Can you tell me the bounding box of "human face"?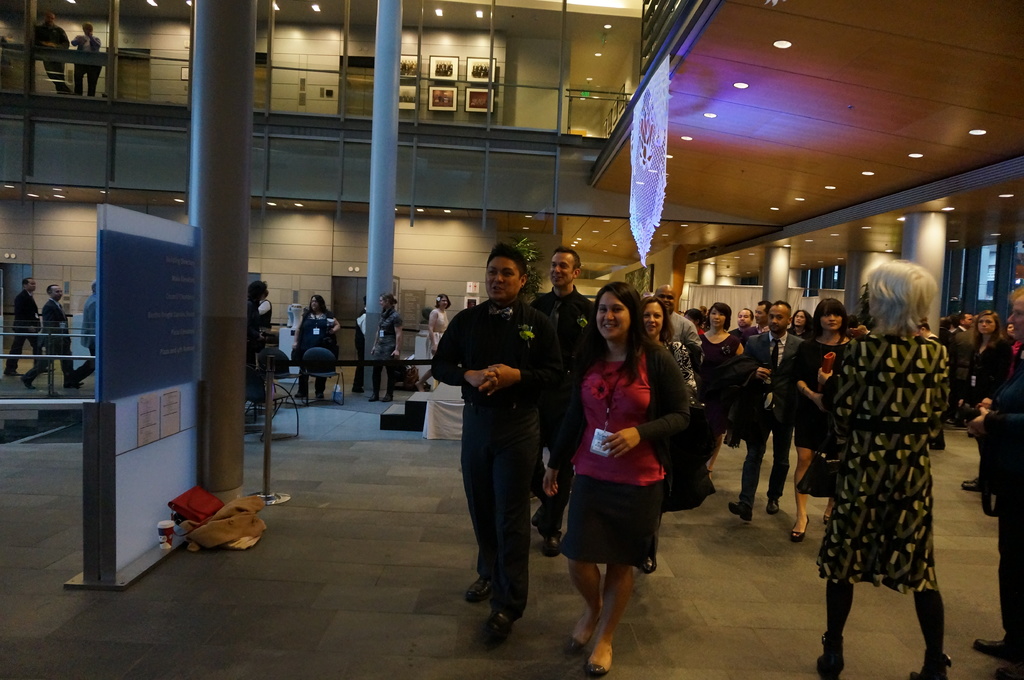
select_region(773, 304, 786, 336).
